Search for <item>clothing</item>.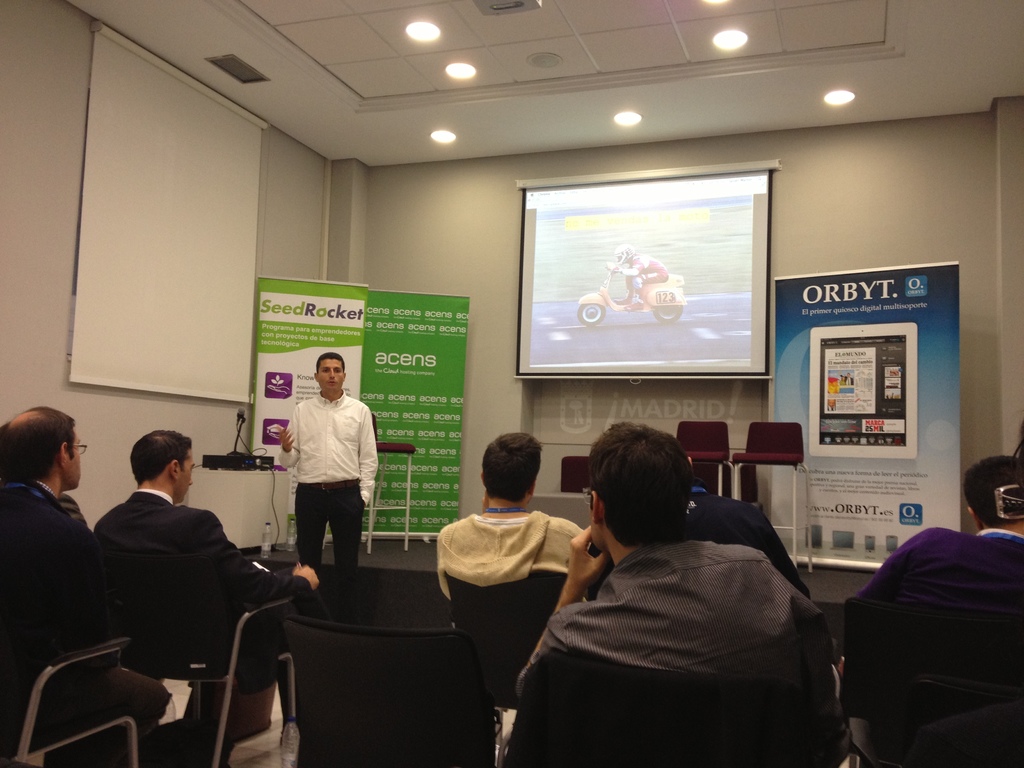
Found at rect(291, 486, 362, 589).
